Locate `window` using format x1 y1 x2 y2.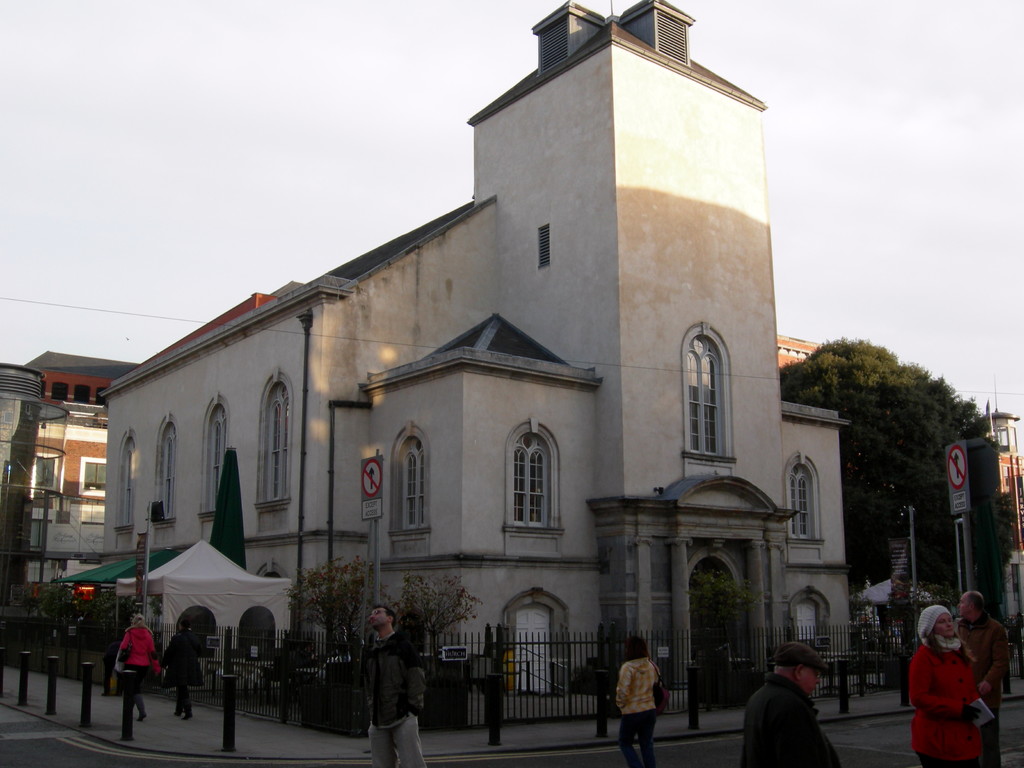
49 382 67 402.
